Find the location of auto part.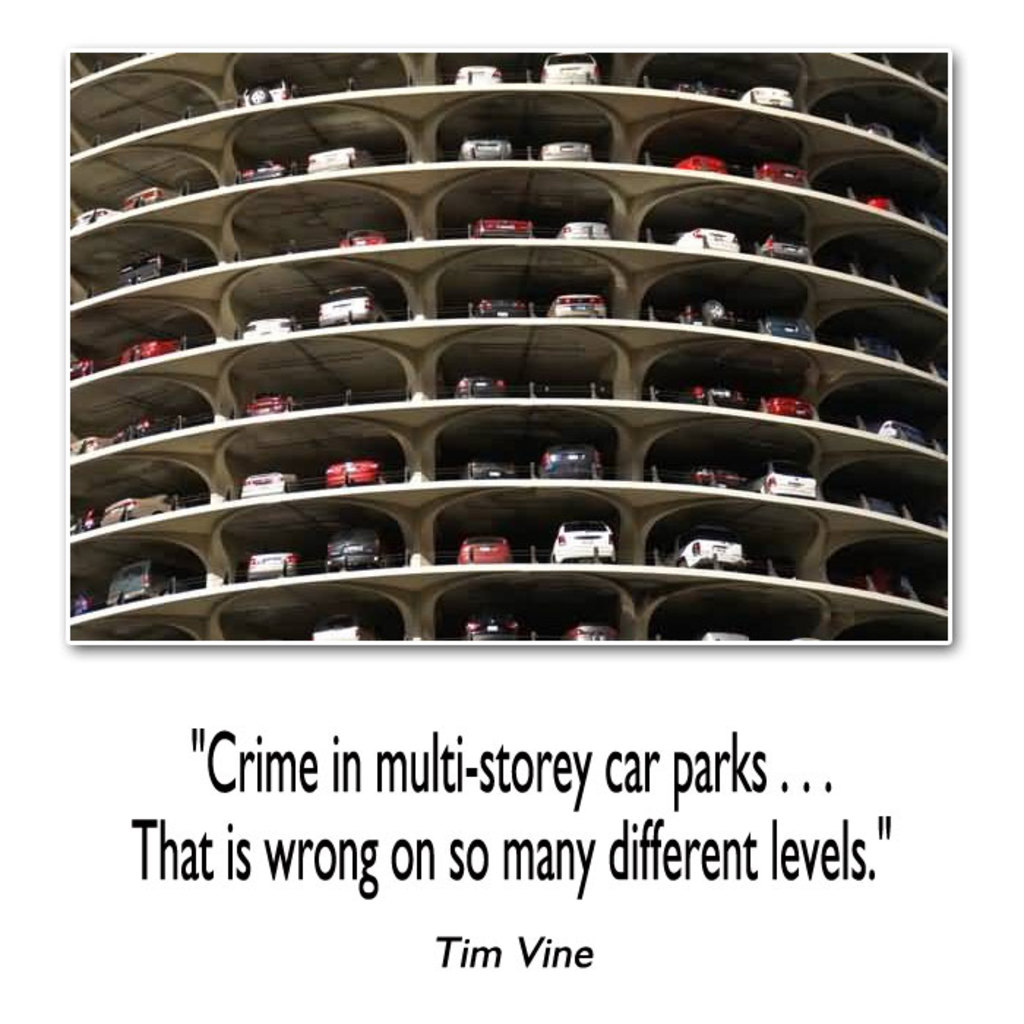
Location: rect(692, 228, 734, 246).
